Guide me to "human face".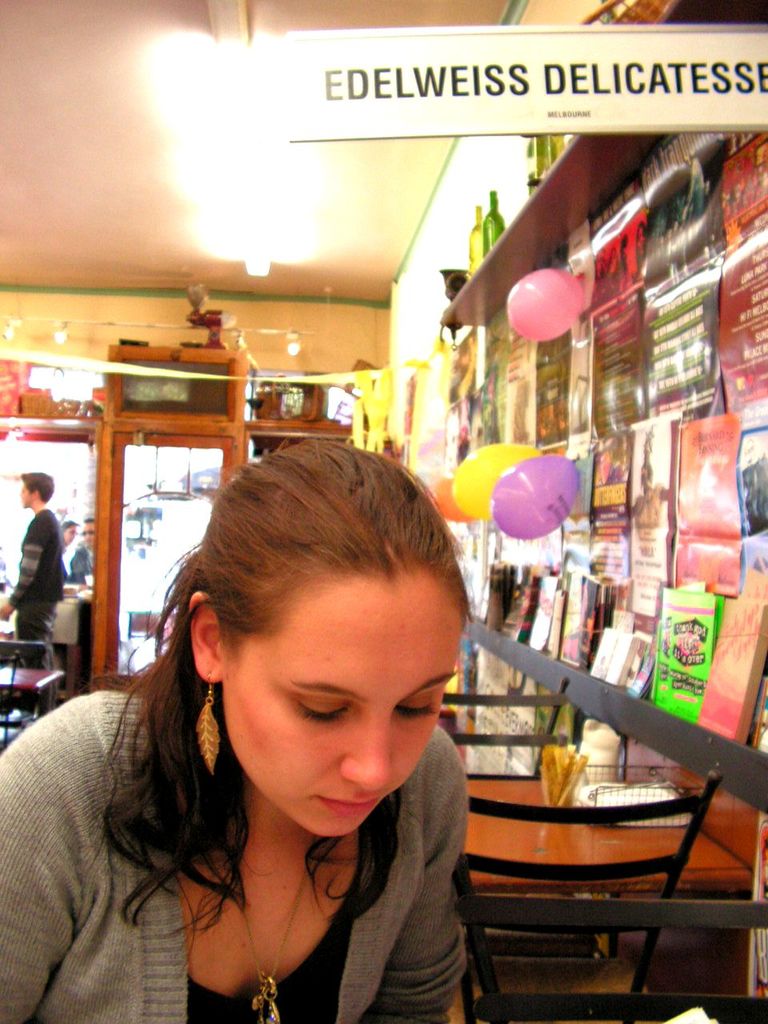
Guidance: (225, 575, 457, 836).
